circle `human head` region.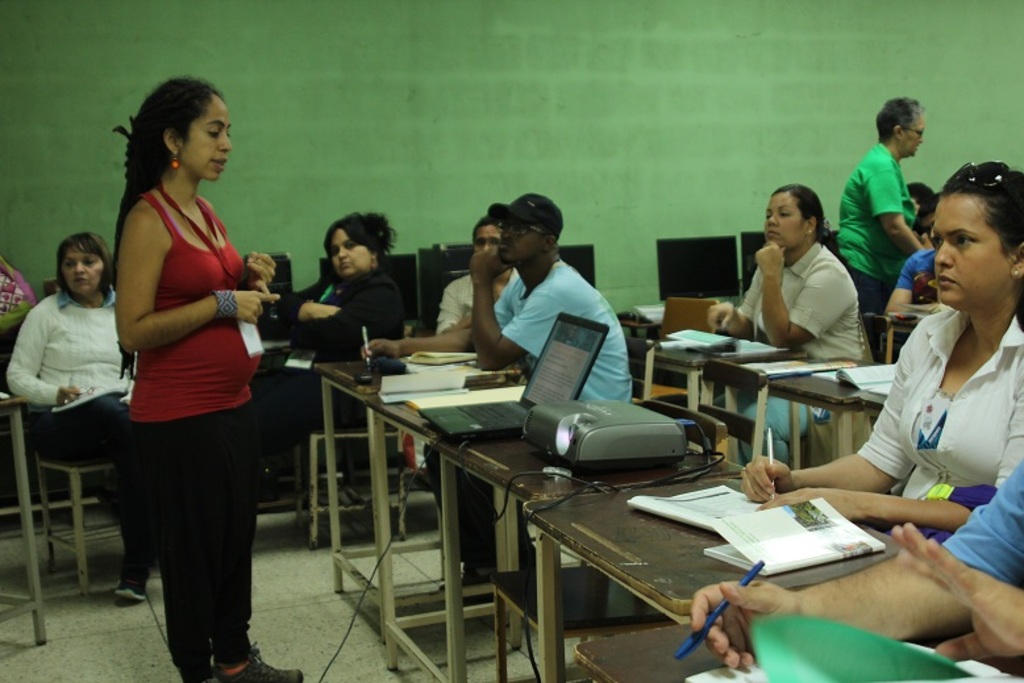
Region: x1=927, y1=147, x2=1020, y2=318.
